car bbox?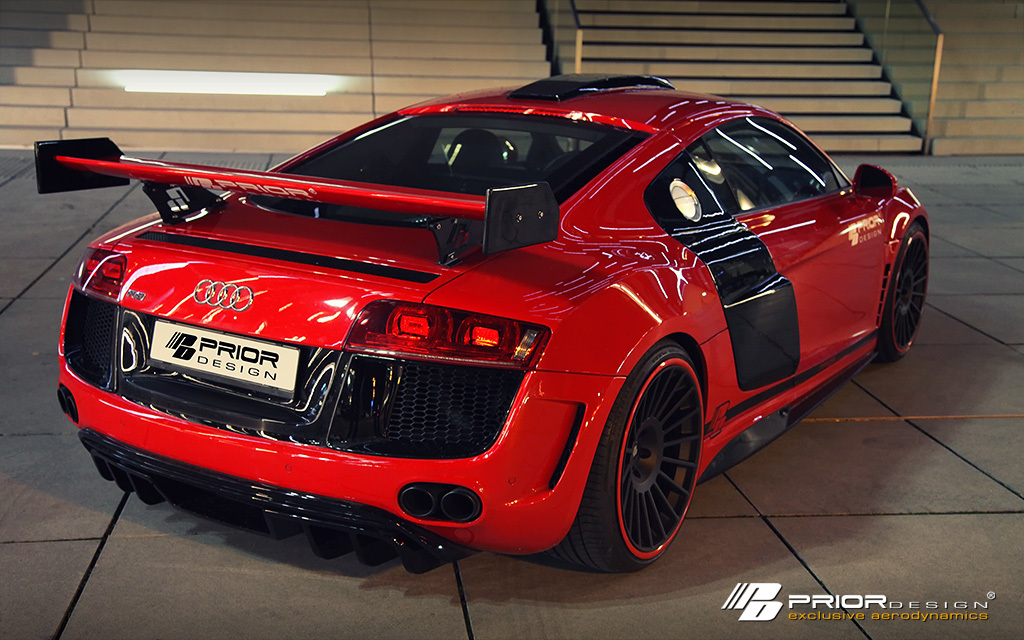
31/66/934/586
